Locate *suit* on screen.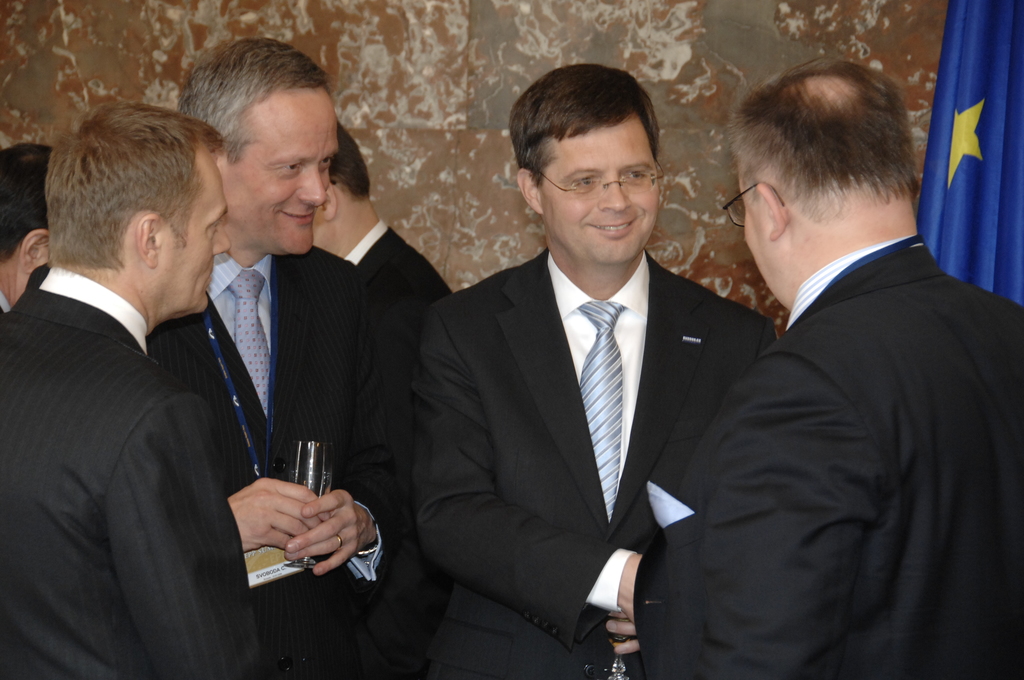
On screen at 341:219:455:318.
